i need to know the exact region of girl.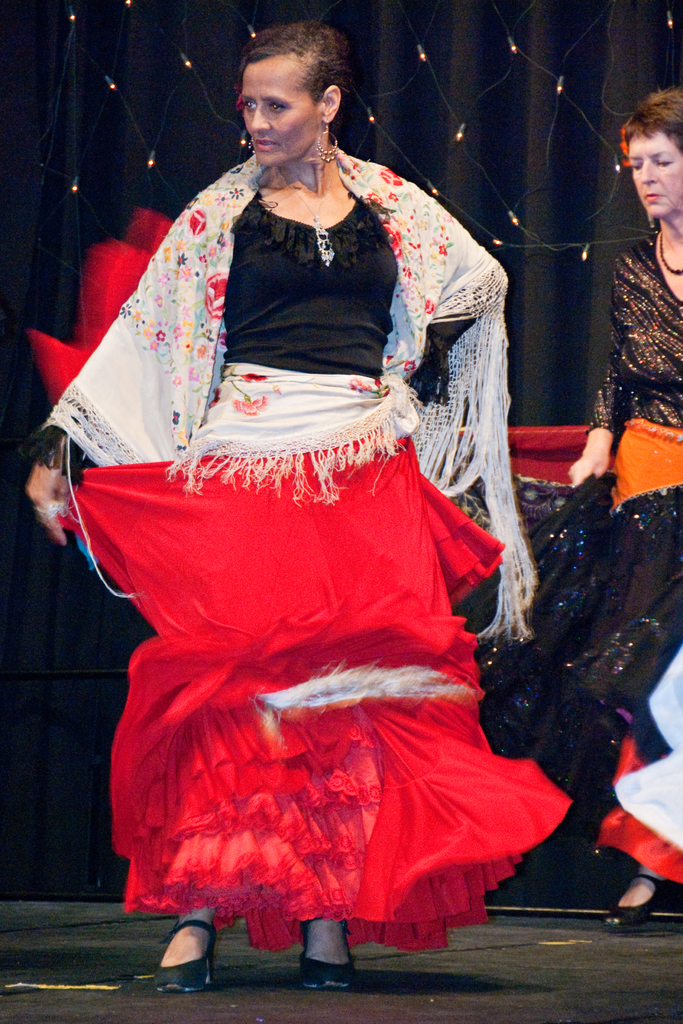
Region: crop(545, 89, 682, 920).
